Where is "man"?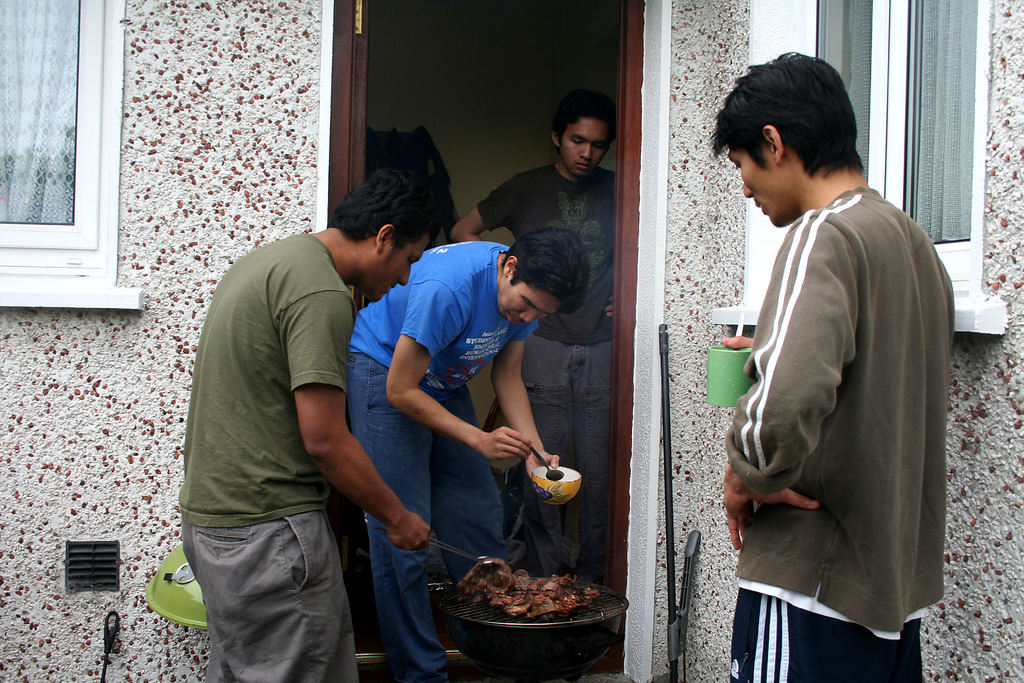
bbox(720, 50, 954, 682).
